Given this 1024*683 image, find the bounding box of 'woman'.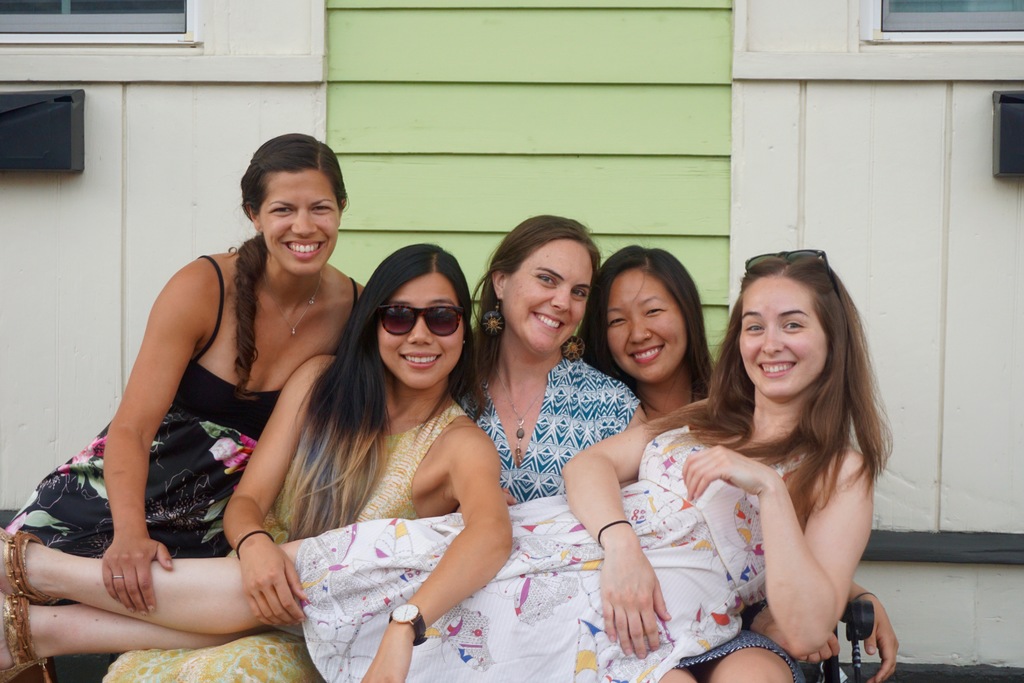
(101,244,511,682).
